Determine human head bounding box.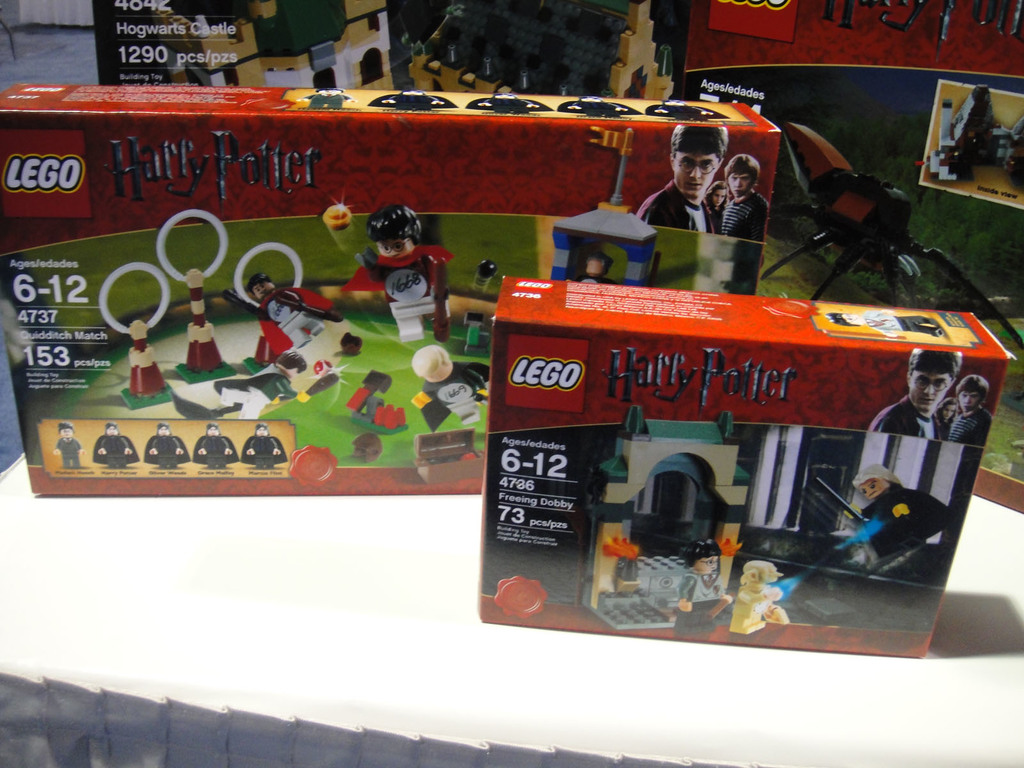
Determined: 205:421:219:437.
